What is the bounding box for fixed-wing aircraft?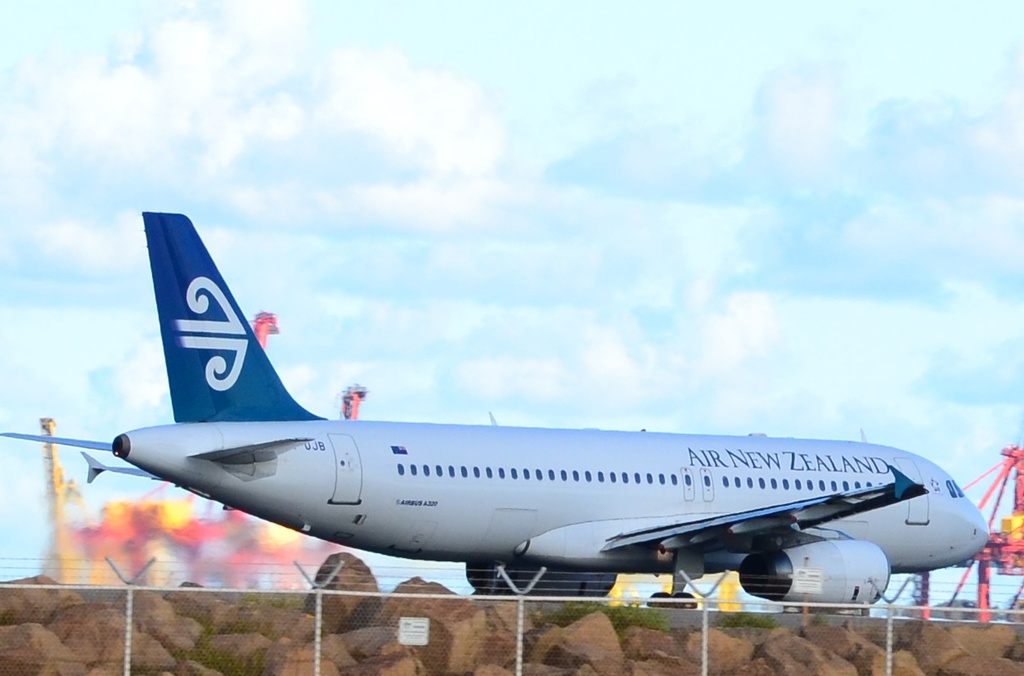
(0,206,999,608).
